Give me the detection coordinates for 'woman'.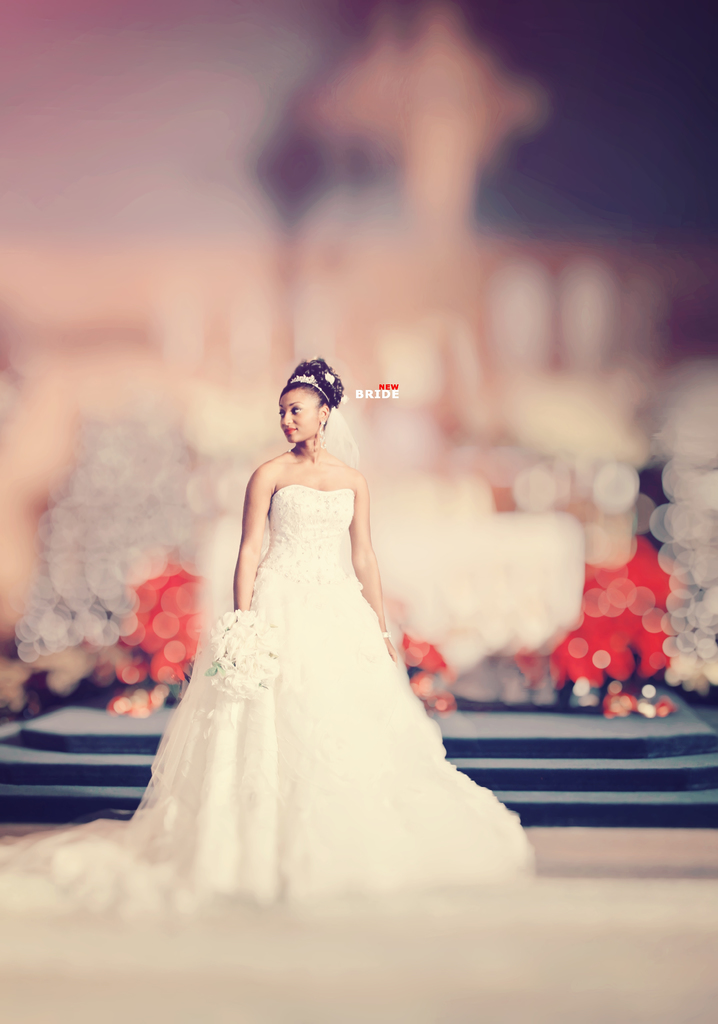
[left=128, top=355, right=537, bottom=900].
